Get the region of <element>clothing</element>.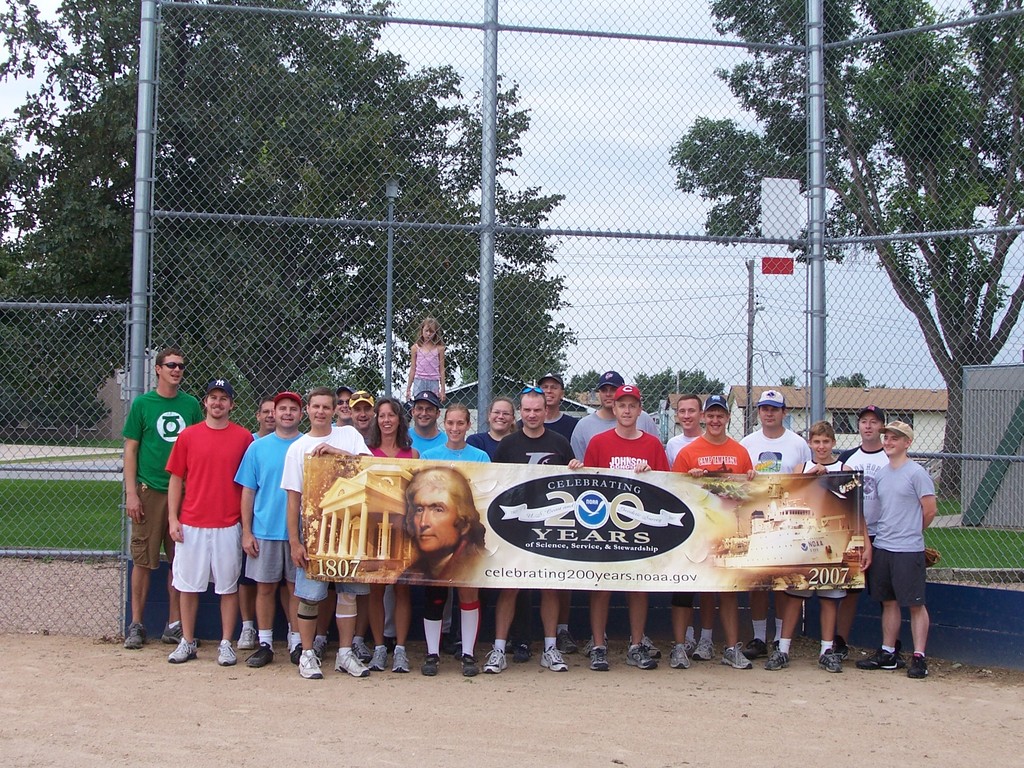
(414, 440, 491, 618).
